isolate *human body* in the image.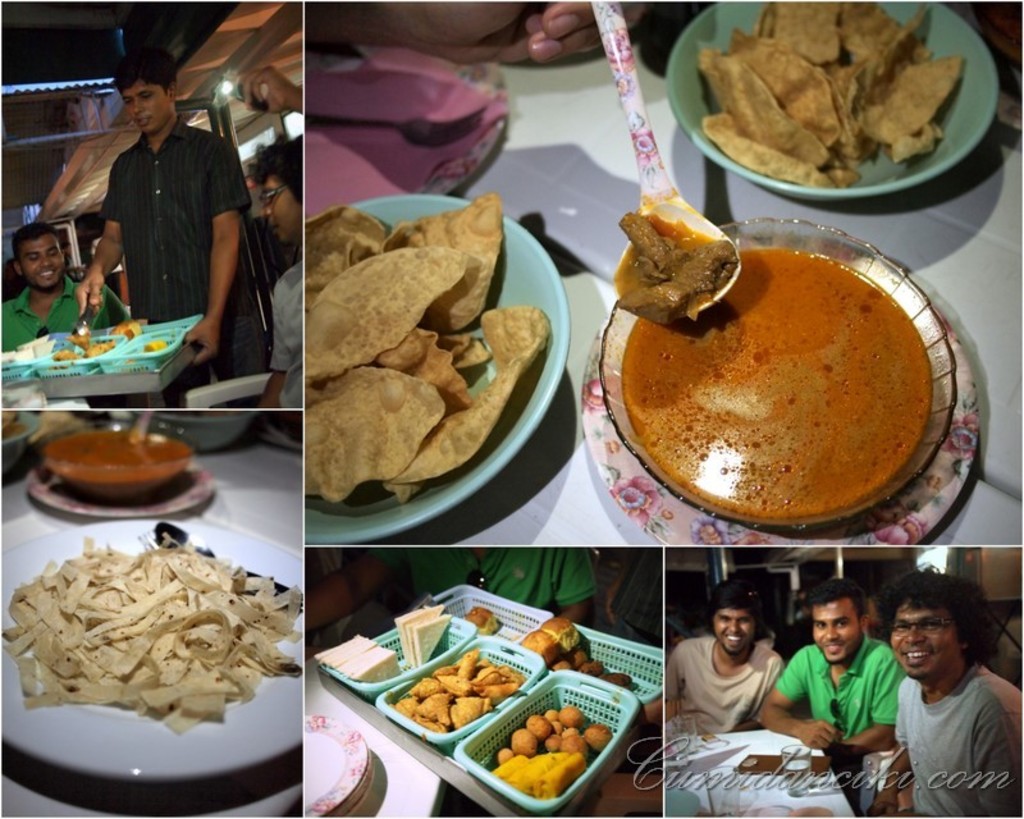
Isolated region: x1=664, y1=584, x2=795, y2=732.
